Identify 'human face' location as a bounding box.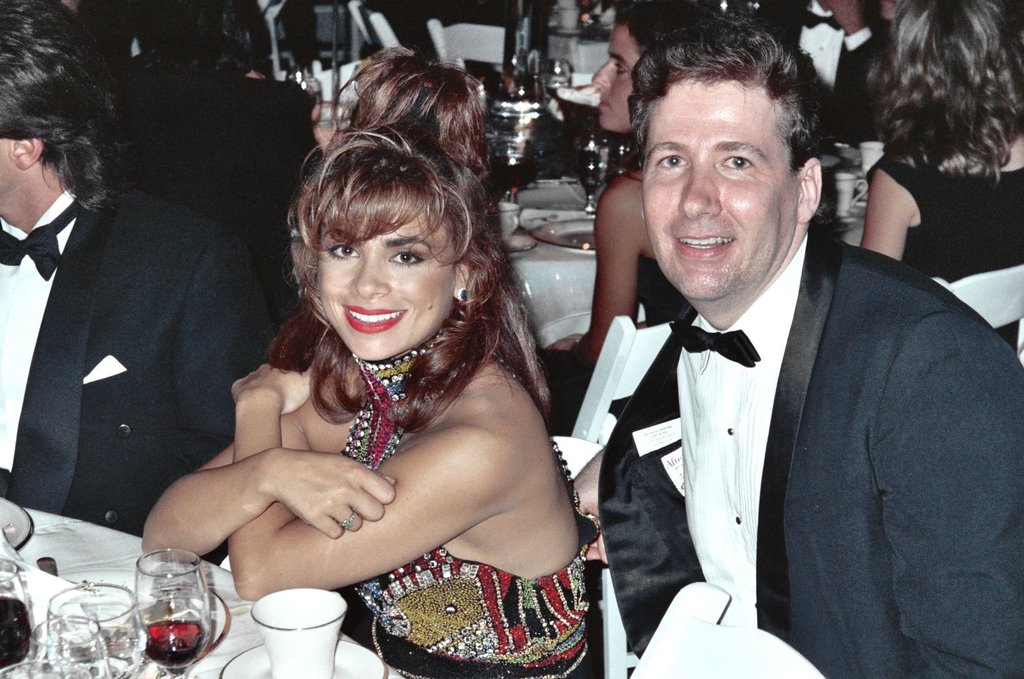
x1=639, y1=77, x2=803, y2=305.
